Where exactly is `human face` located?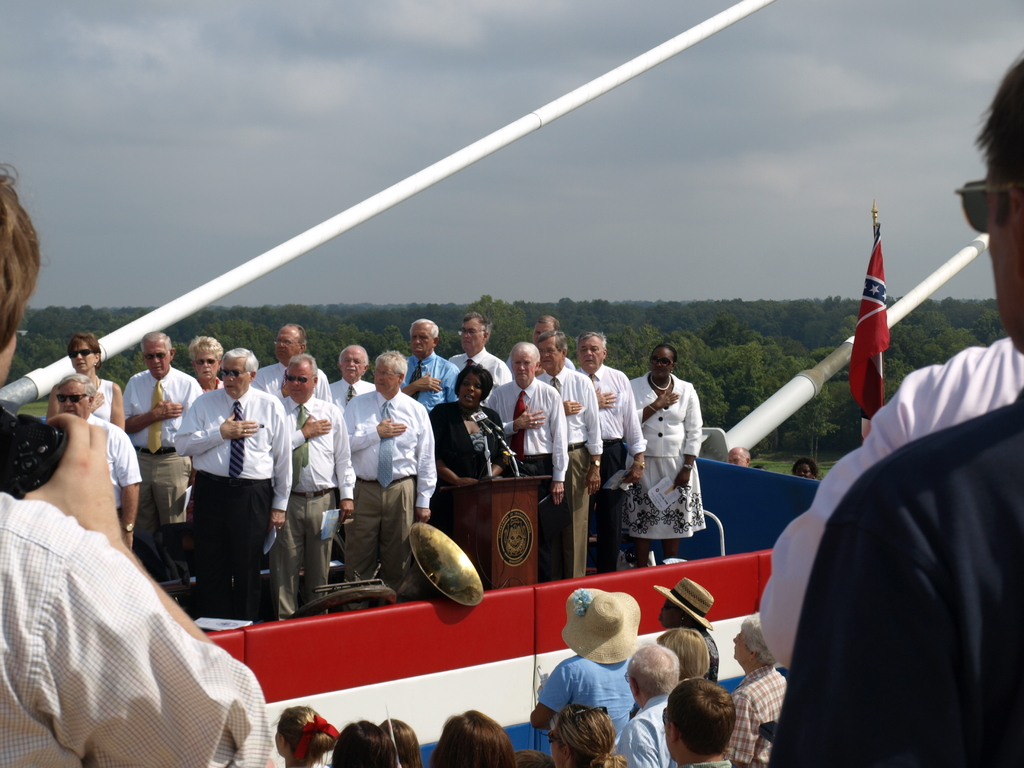
Its bounding box is 981,170,1017,349.
